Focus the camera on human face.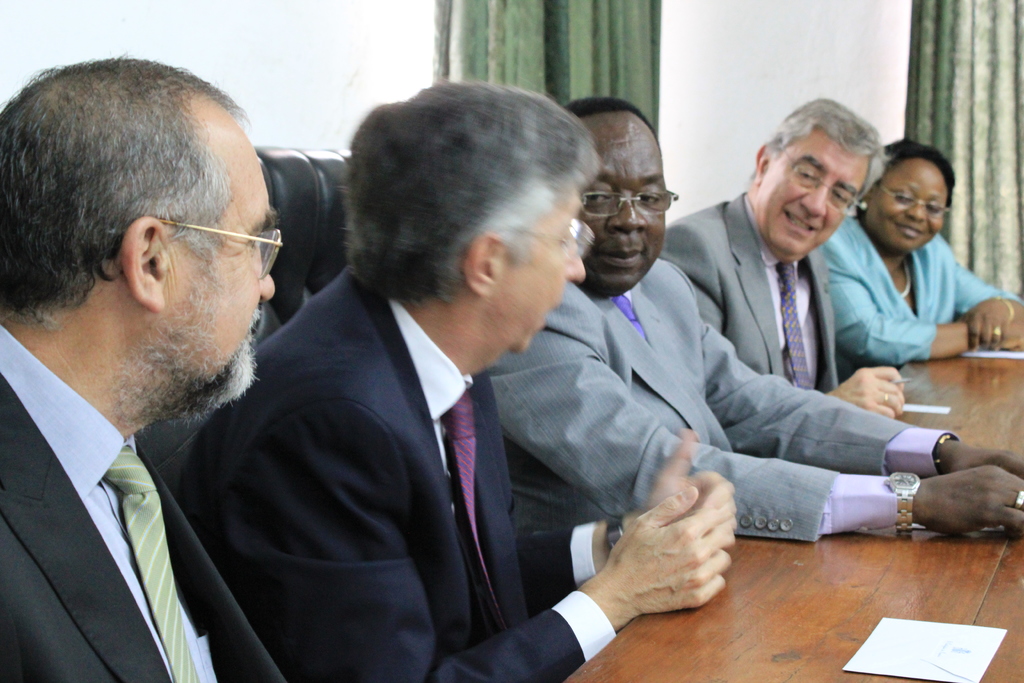
Focus region: {"left": 758, "top": 144, "right": 866, "bottom": 257}.
